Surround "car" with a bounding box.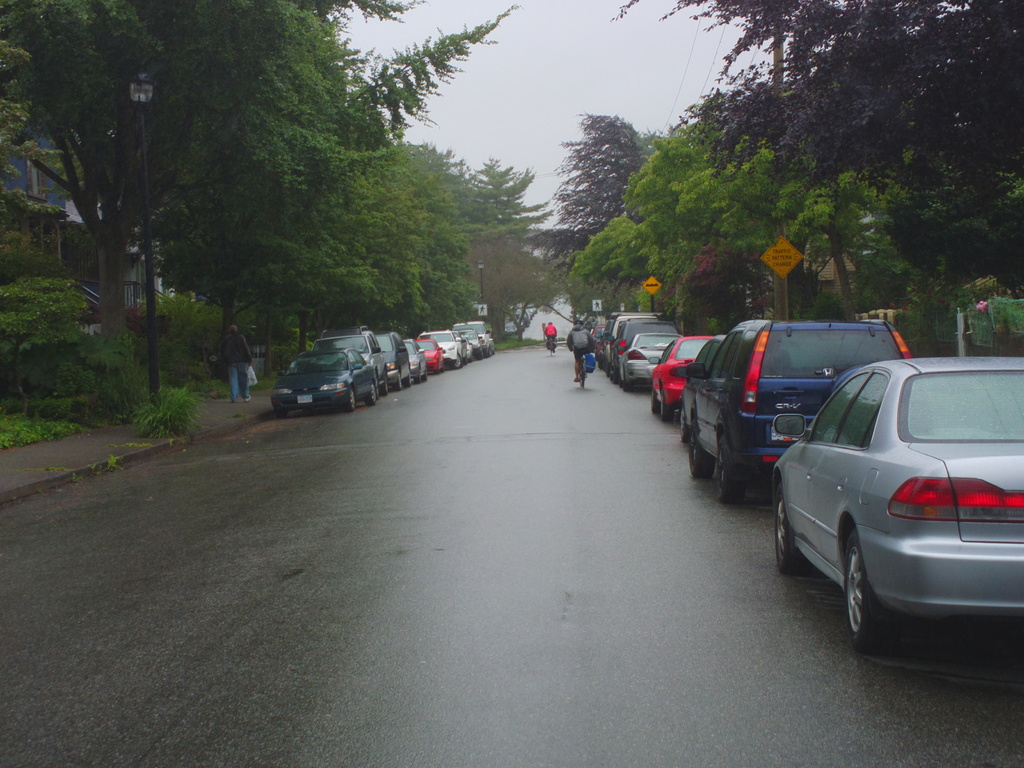
437,332,464,364.
